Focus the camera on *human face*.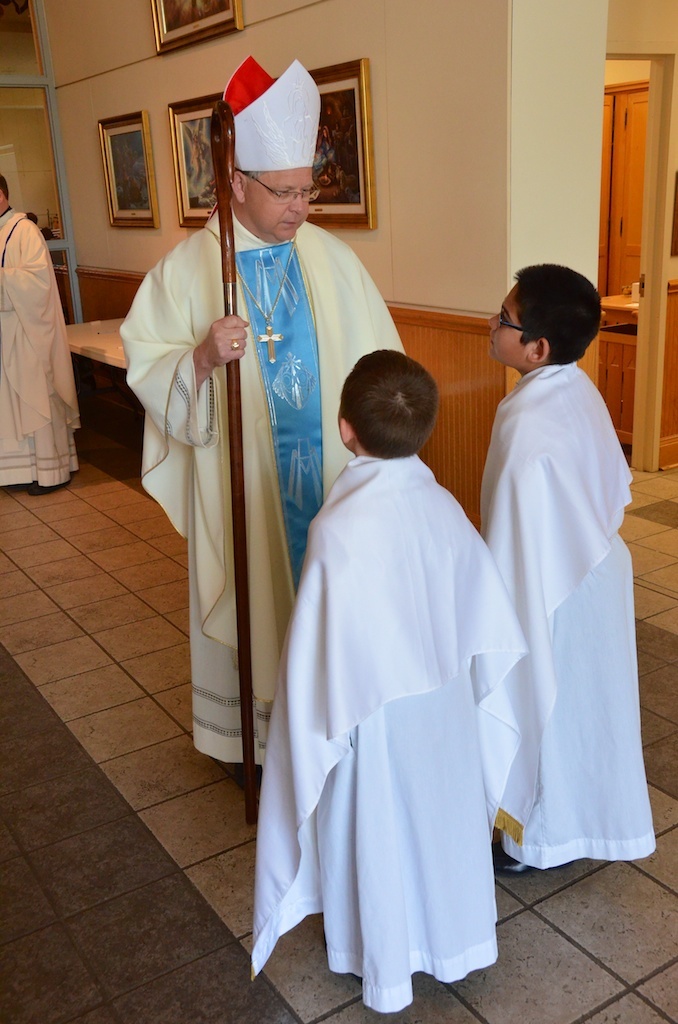
Focus region: bbox(488, 287, 527, 367).
